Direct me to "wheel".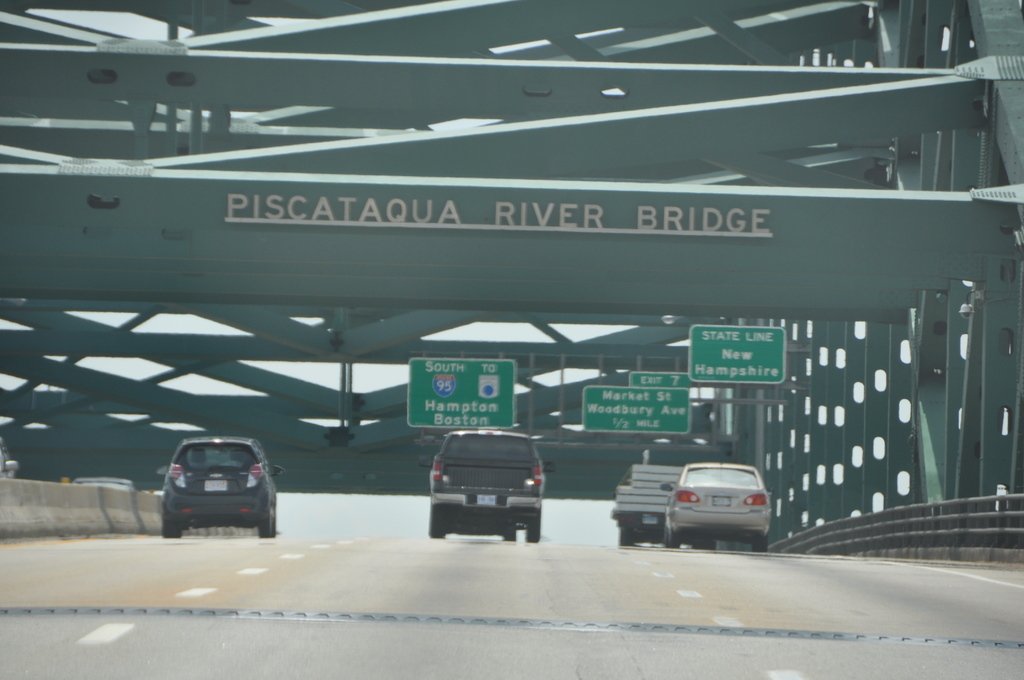
Direction: [620, 526, 631, 547].
